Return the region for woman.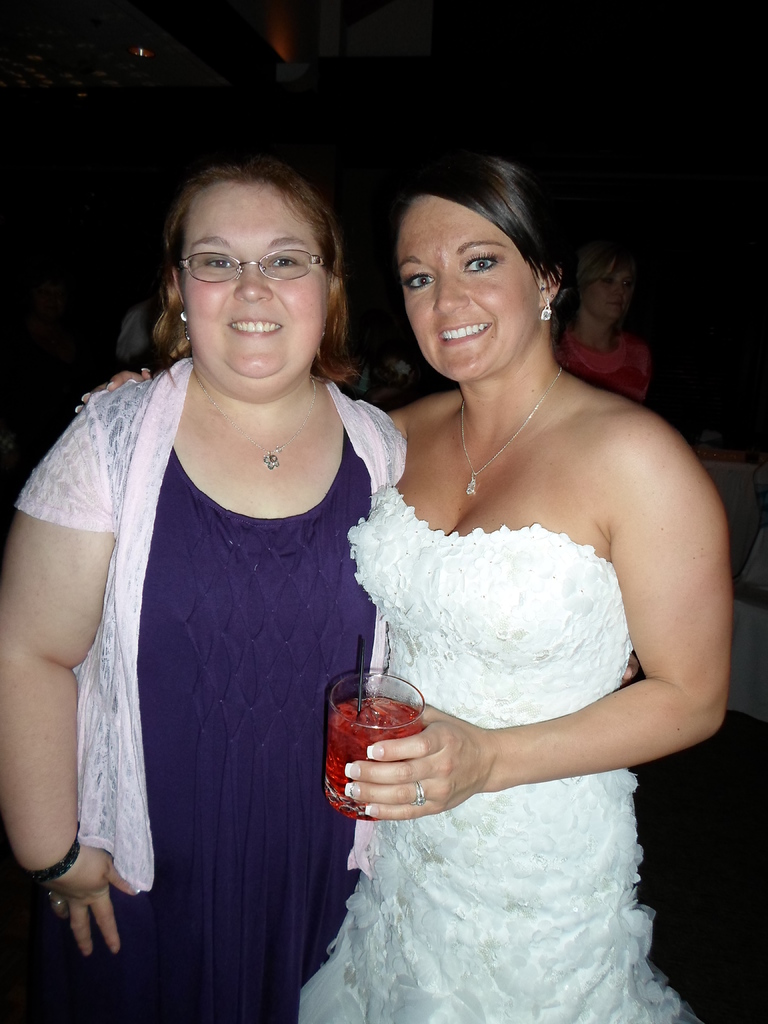
(x1=72, y1=154, x2=726, y2=1023).
